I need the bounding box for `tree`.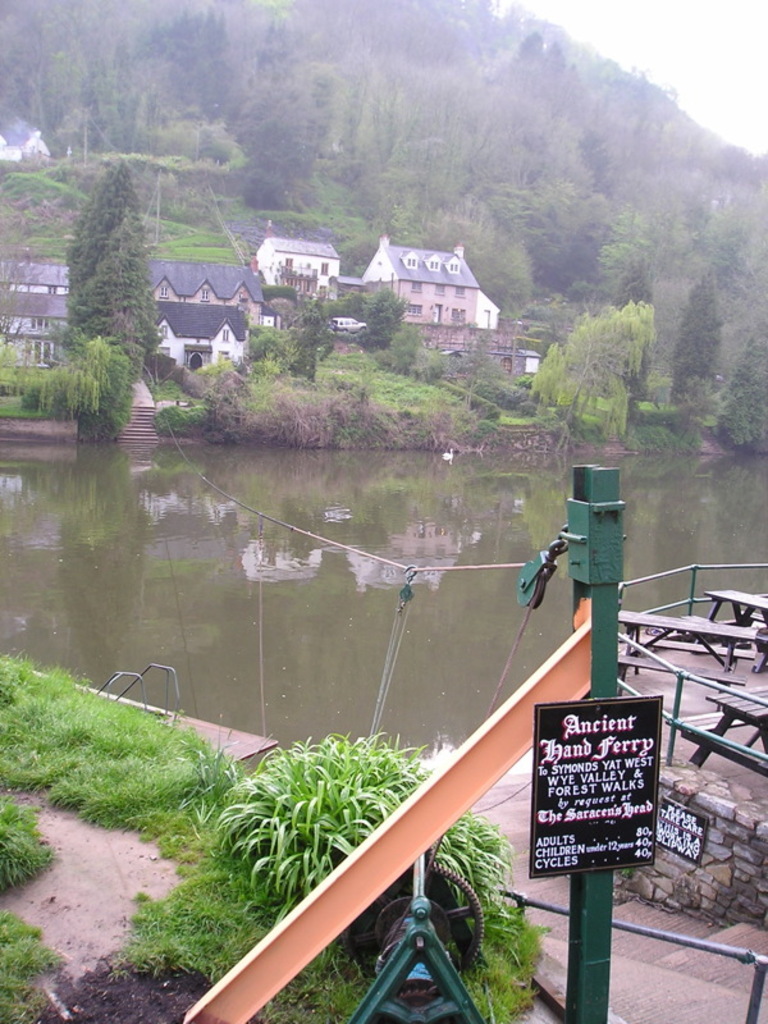
Here it is: region(492, 31, 552, 145).
